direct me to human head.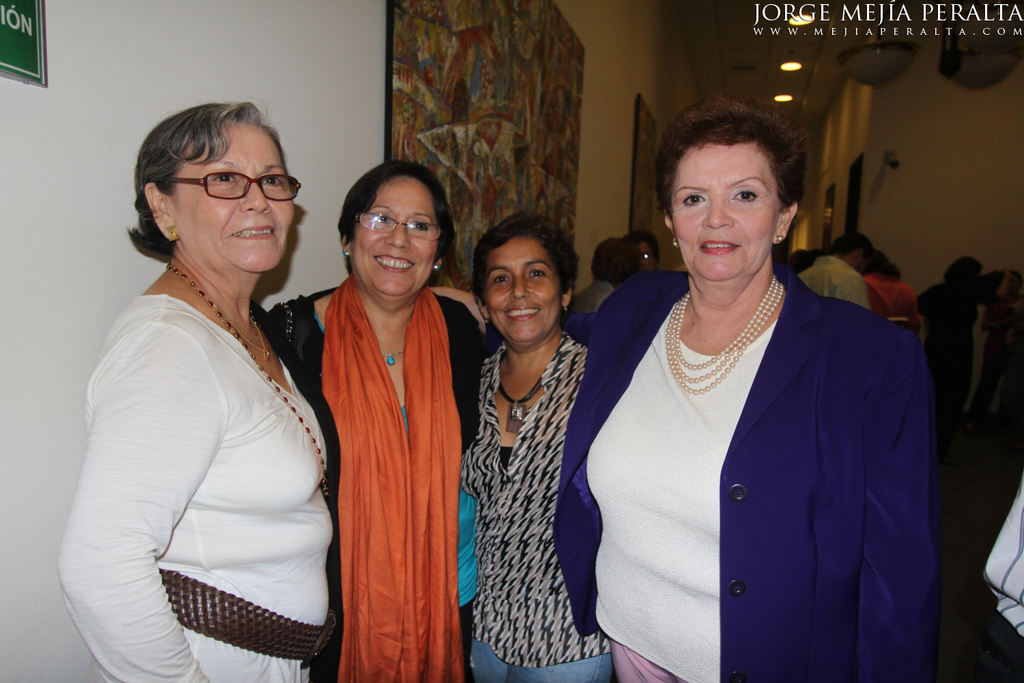
Direction: 830, 229, 876, 277.
